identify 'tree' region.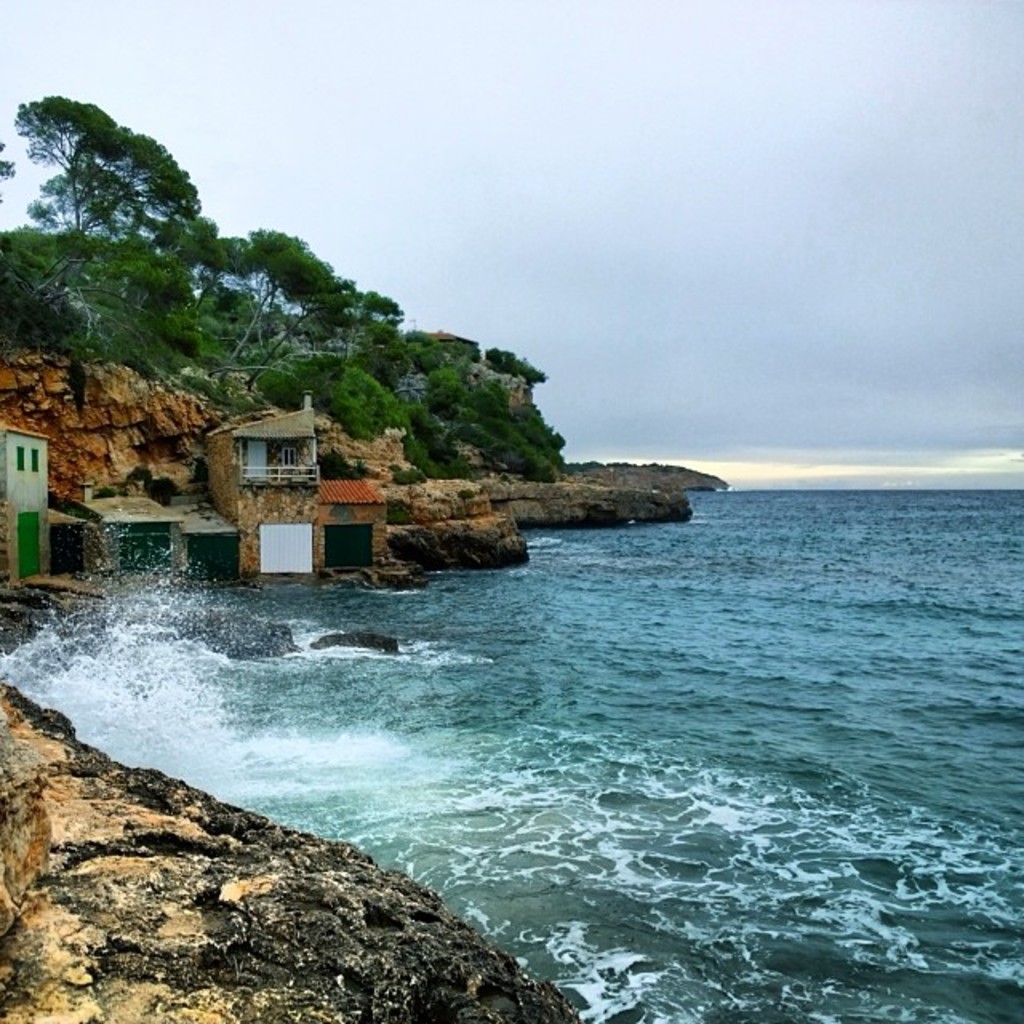
Region: 11 98 205 232.
